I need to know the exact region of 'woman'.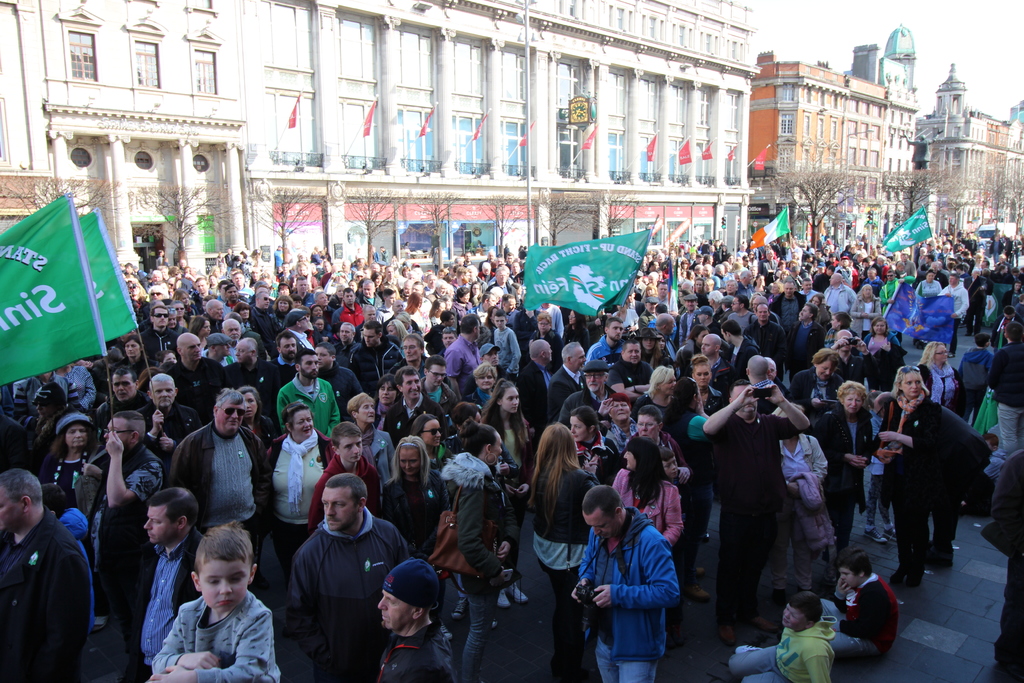
Region: crop(253, 401, 332, 604).
